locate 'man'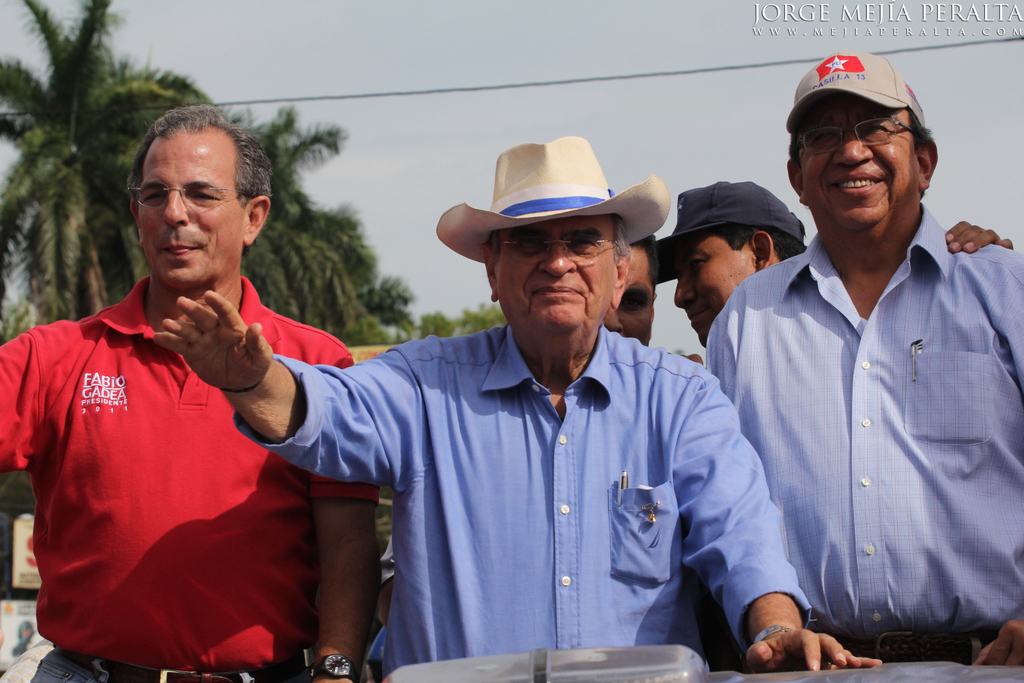
(602,217,665,353)
